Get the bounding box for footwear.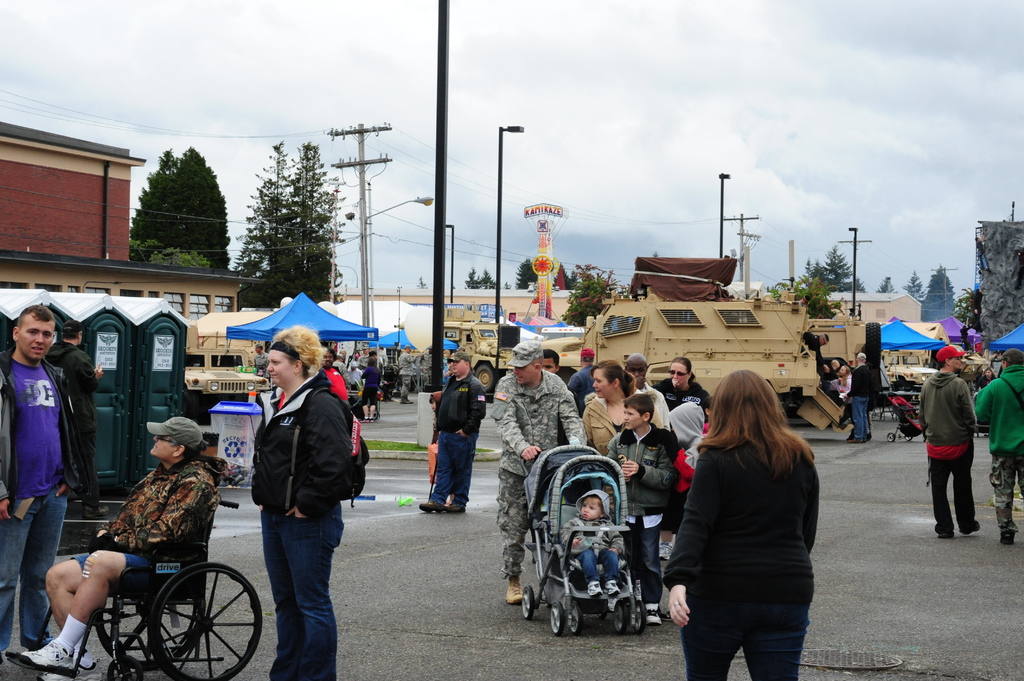
x1=369 y1=418 x2=373 y2=422.
